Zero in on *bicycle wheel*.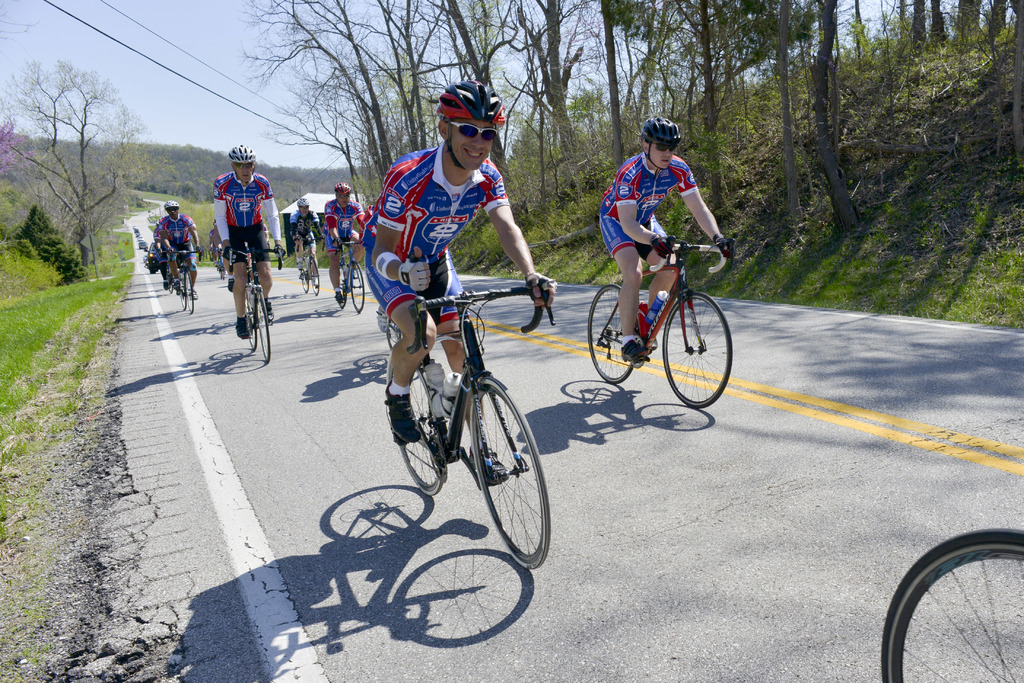
Zeroed in: {"left": 244, "top": 283, "right": 257, "bottom": 349}.
